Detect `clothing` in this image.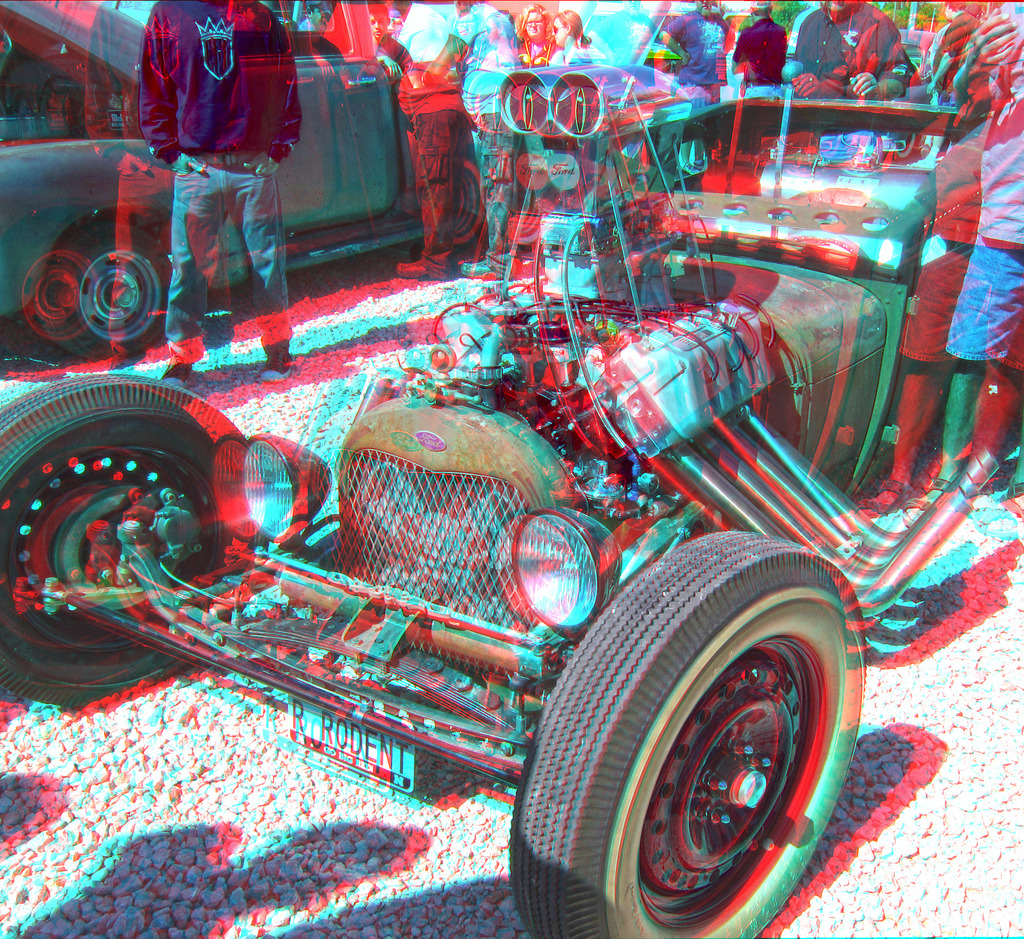
Detection: (736, 15, 794, 92).
